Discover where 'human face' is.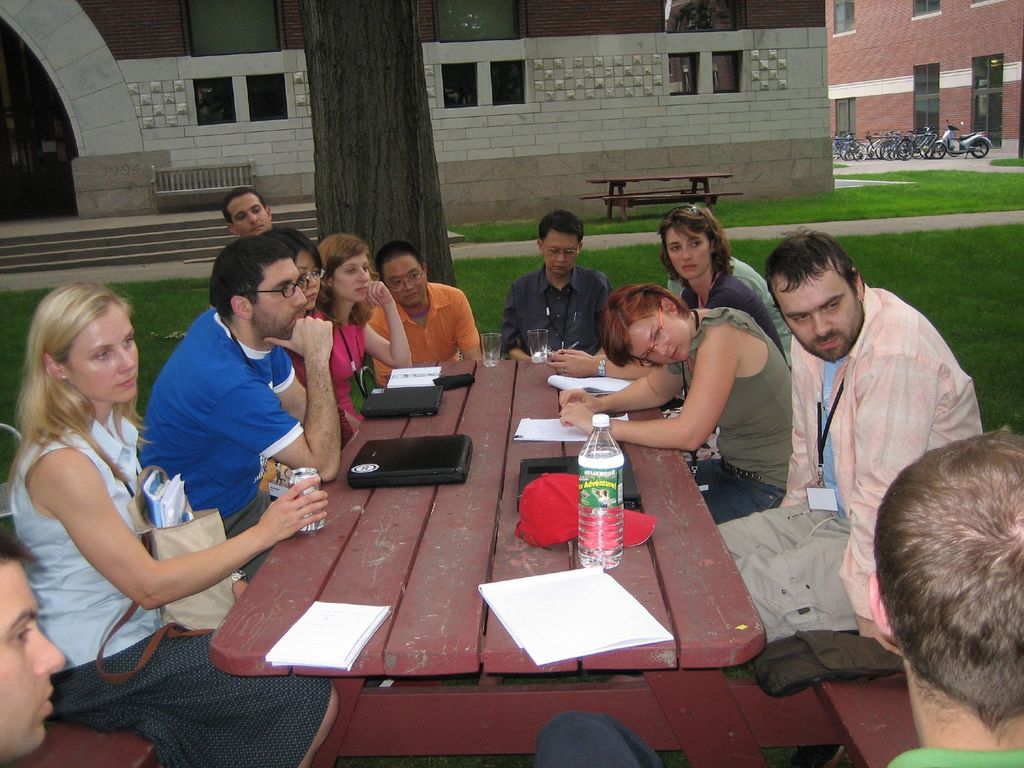
Discovered at detection(230, 196, 269, 236).
